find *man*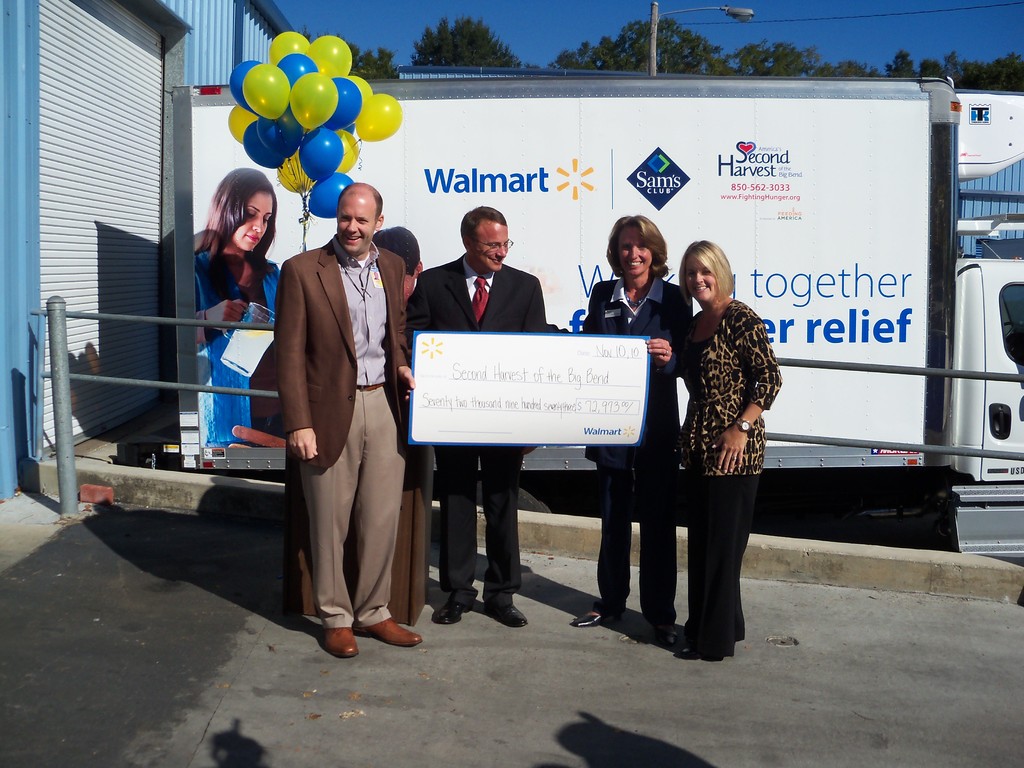
Rect(401, 206, 572, 625)
